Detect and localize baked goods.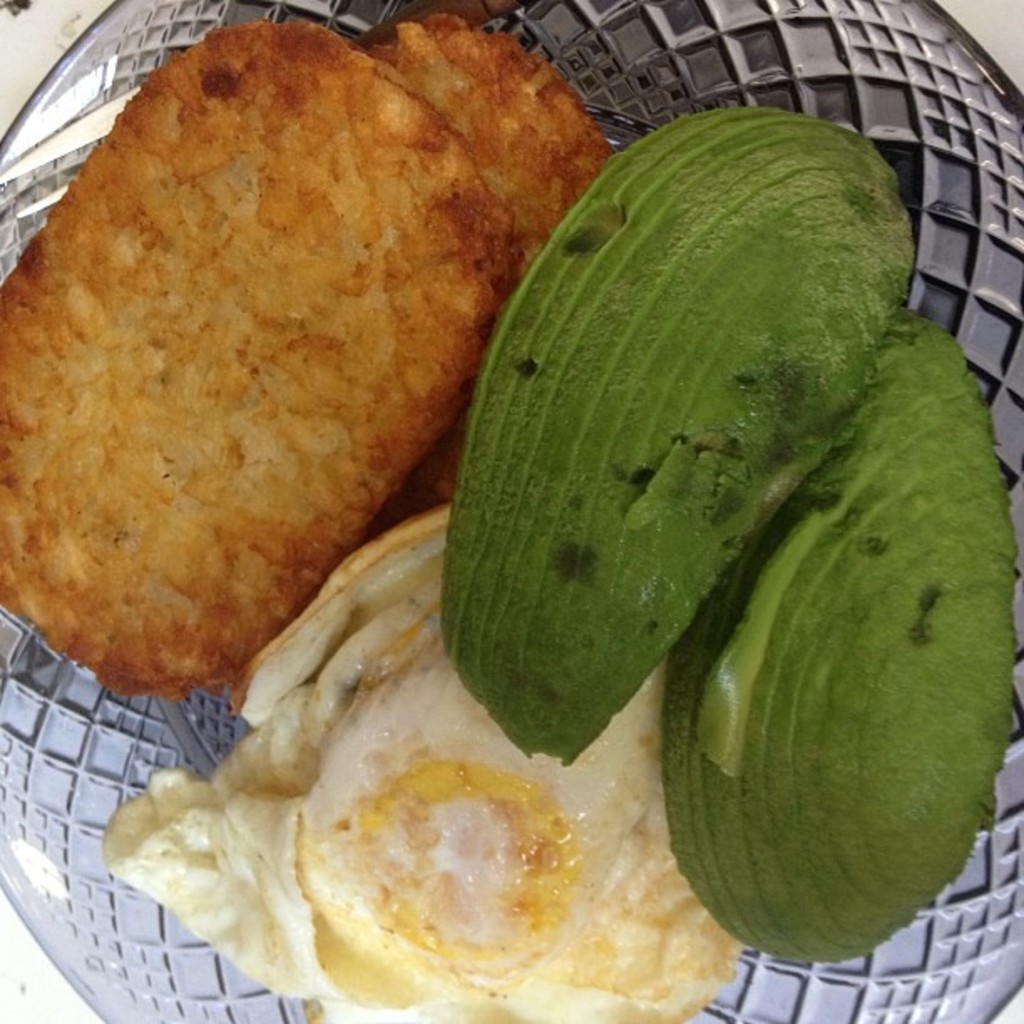
Localized at 100/504/723/1022.
